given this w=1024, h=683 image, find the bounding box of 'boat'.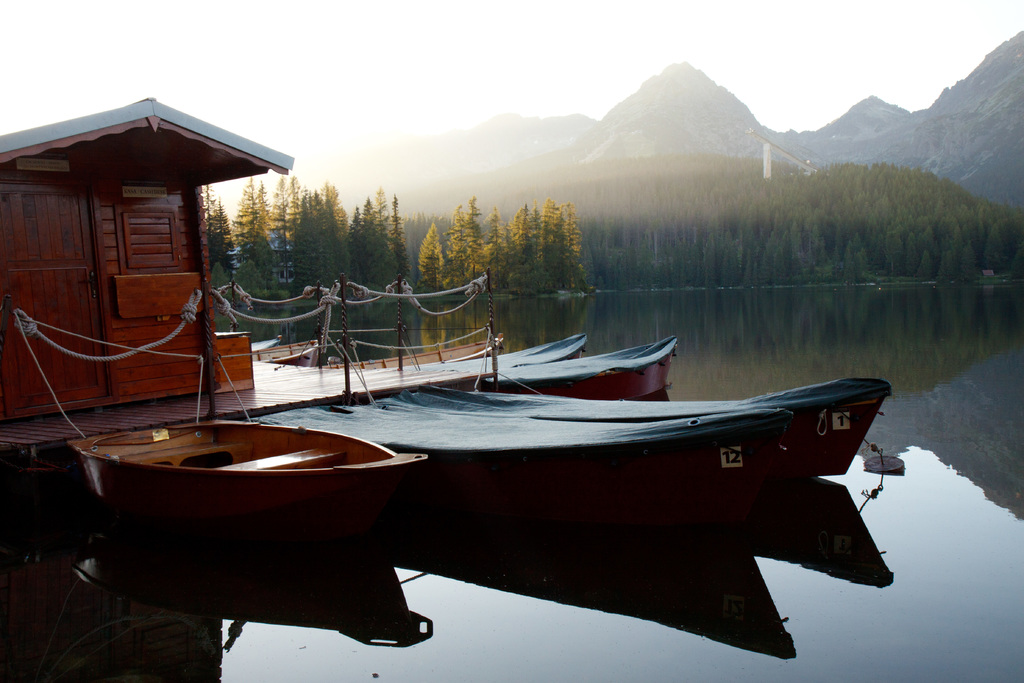
[left=332, top=331, right=500, bottom=368].
